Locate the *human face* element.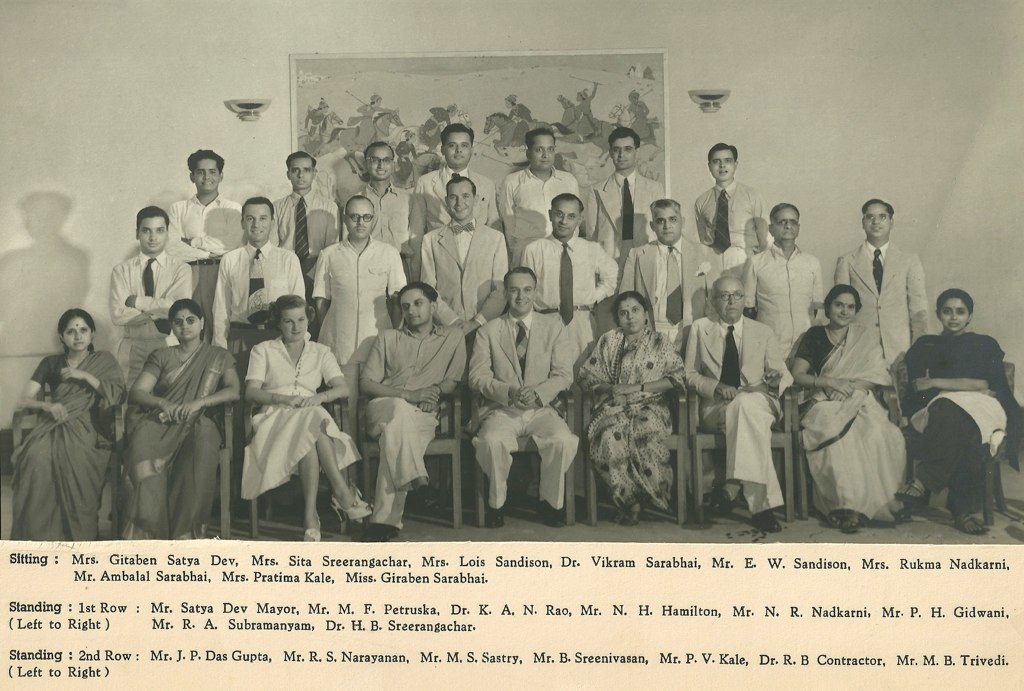
Element bbox: region(450, 111, 455, 120).
